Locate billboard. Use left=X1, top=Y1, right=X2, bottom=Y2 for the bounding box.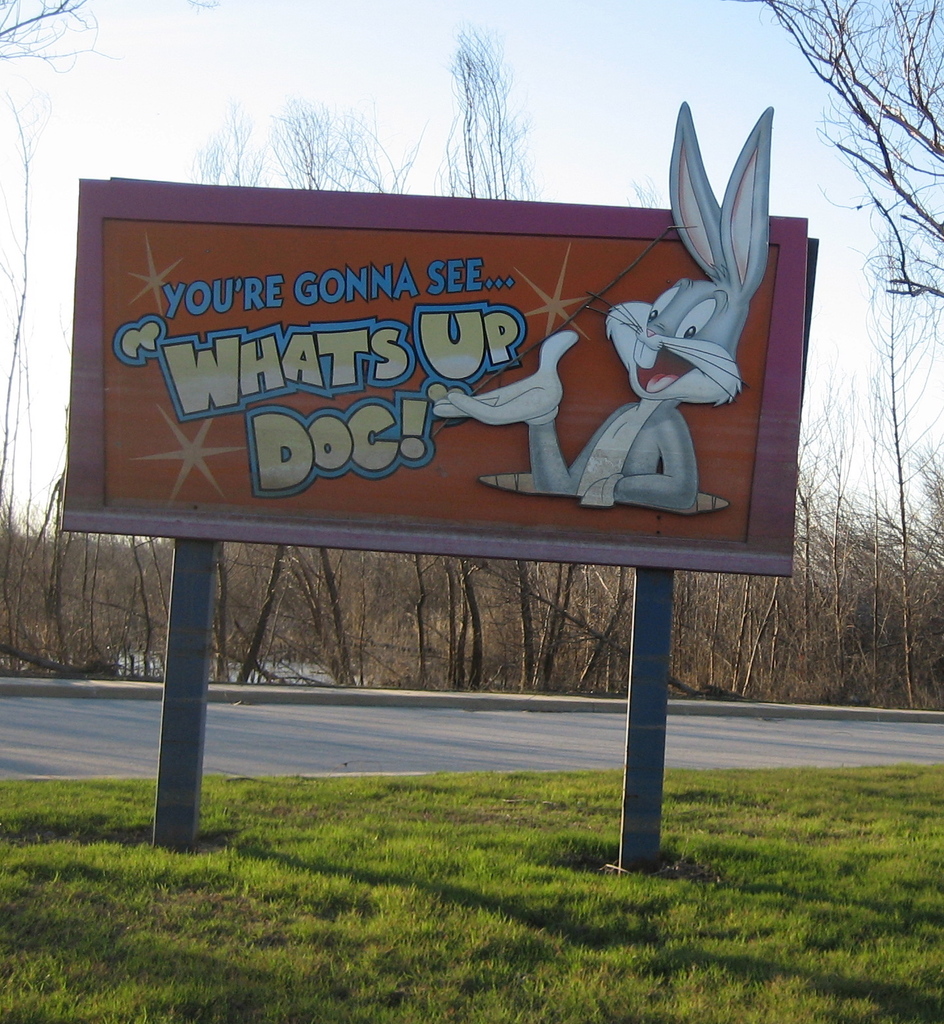
left=95, top=158, right=727, bottom=590.
